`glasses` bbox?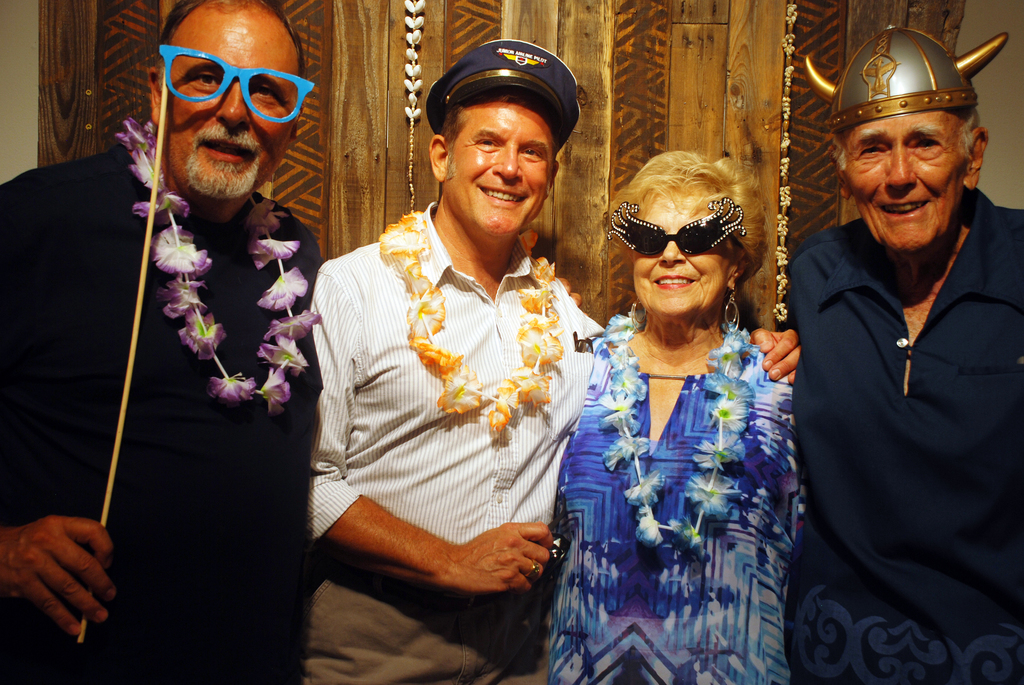
box=[151, 41, 313, 130]
